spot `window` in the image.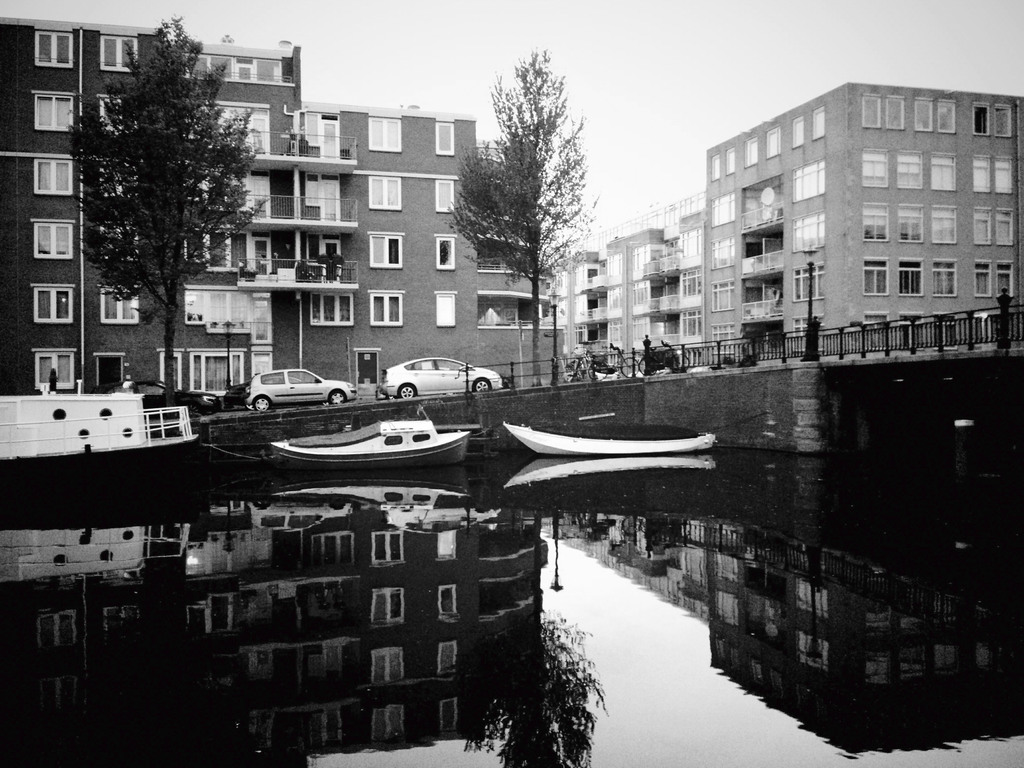
`window` found at left=32, top=225, right=76, bottom=260.
